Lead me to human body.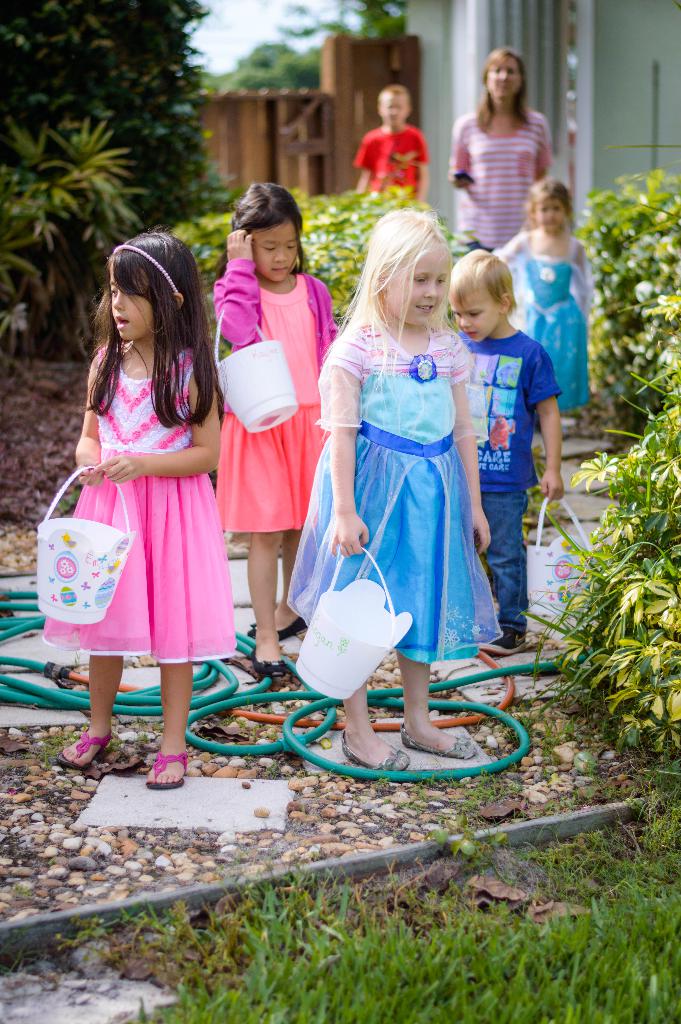
Lead to box=[454, 330, 580, 655].
